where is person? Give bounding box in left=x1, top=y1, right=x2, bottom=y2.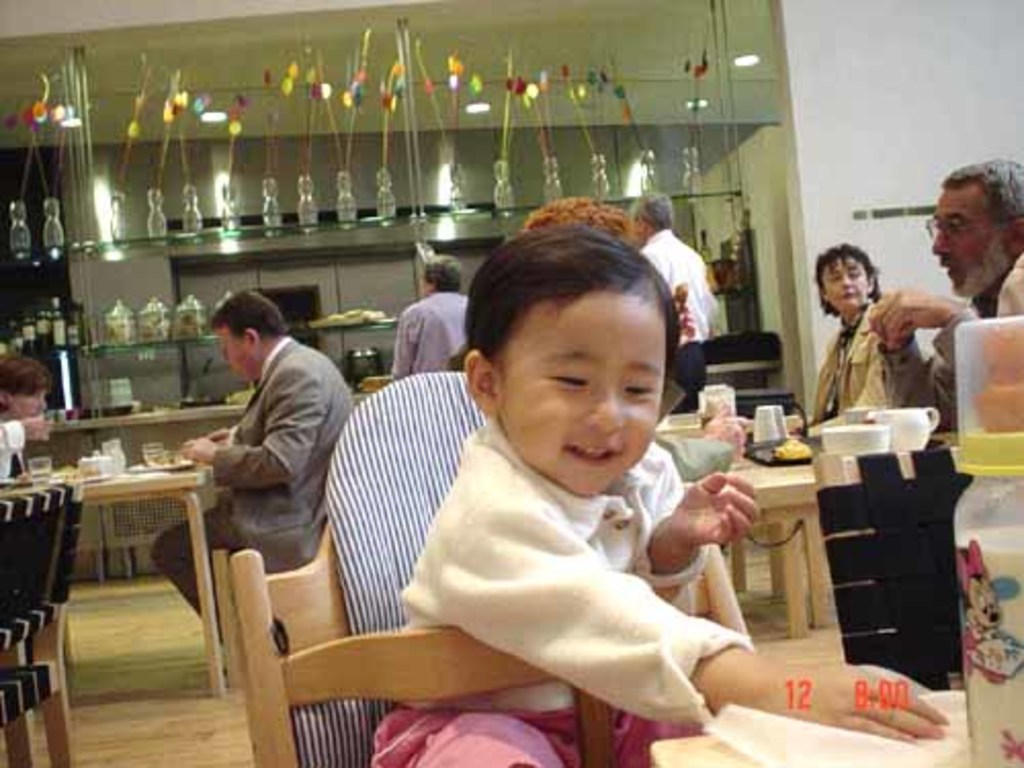
left=639, top=190, right=719, bottom=414.
